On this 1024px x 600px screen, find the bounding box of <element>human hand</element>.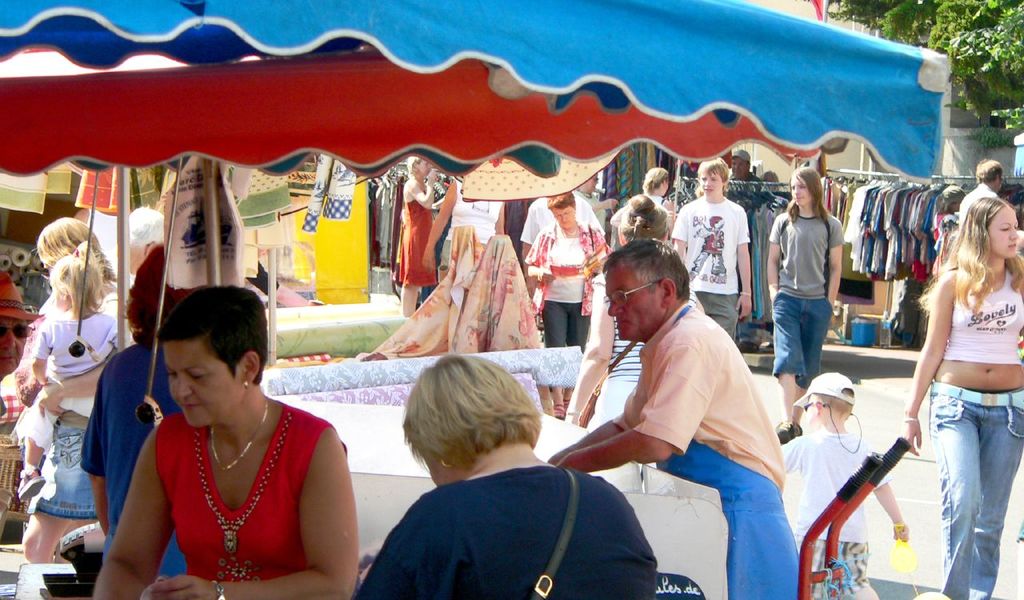
Bounding box: crop(536, 264, 554, 286).
